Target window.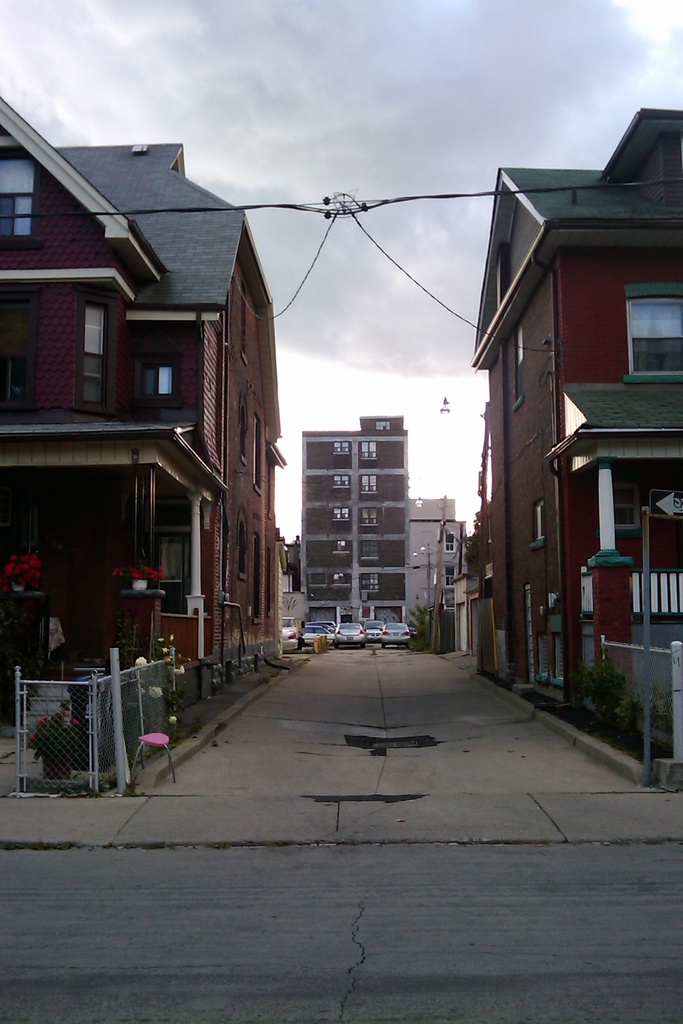
Target region: detection(623, 277, 682, 373).
